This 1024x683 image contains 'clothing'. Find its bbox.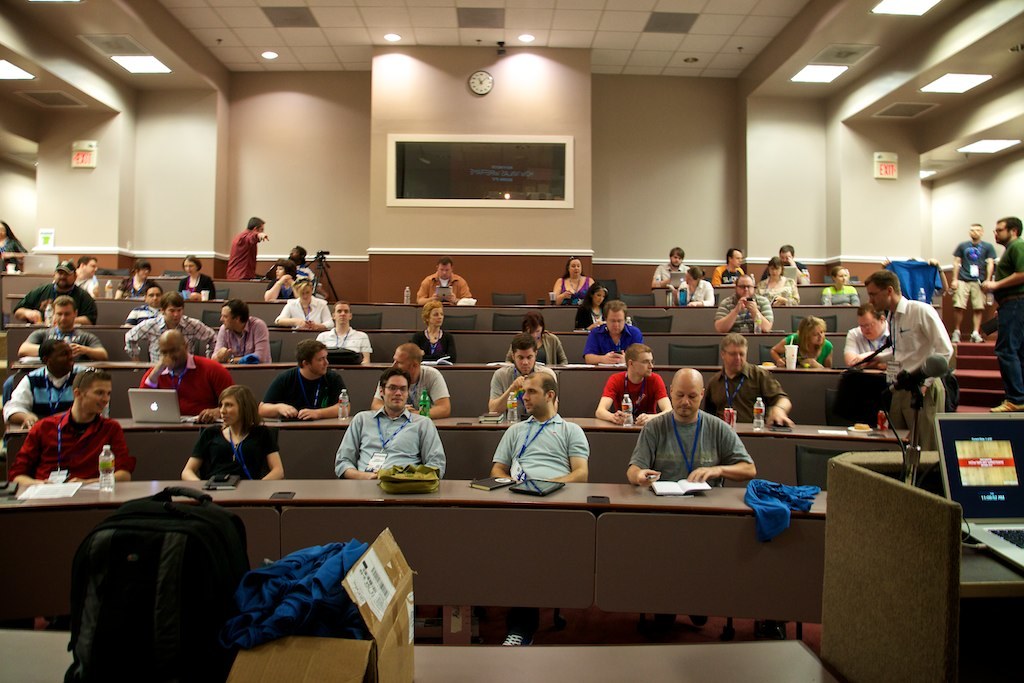
region(558, 280, 586, 306).
